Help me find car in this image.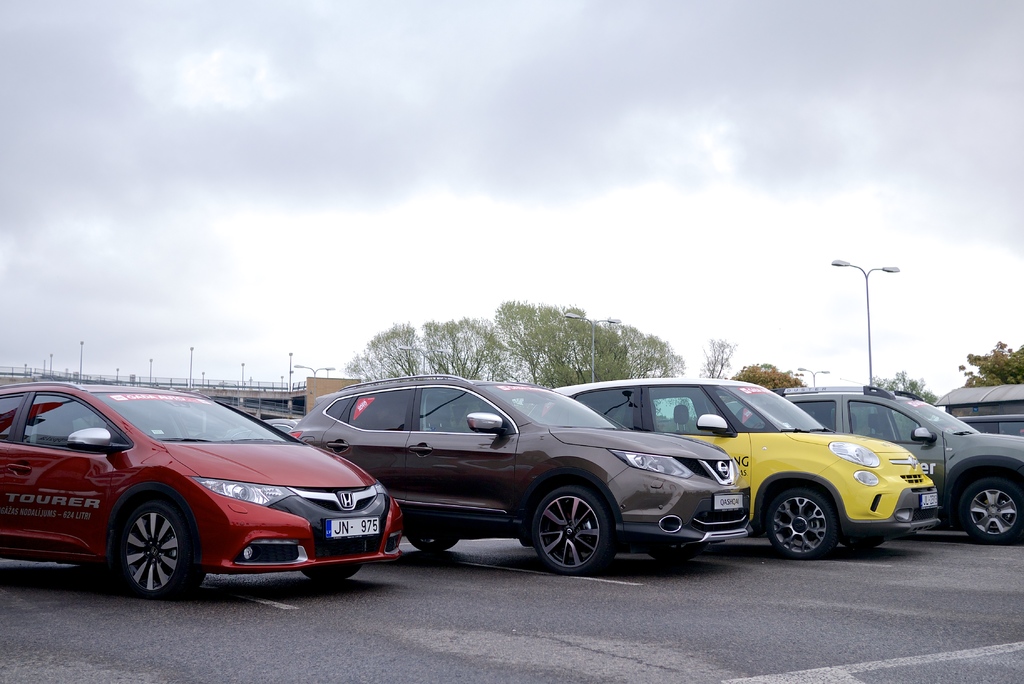
Found it: (x1=559, y1=376, x2=947, y2=561).
